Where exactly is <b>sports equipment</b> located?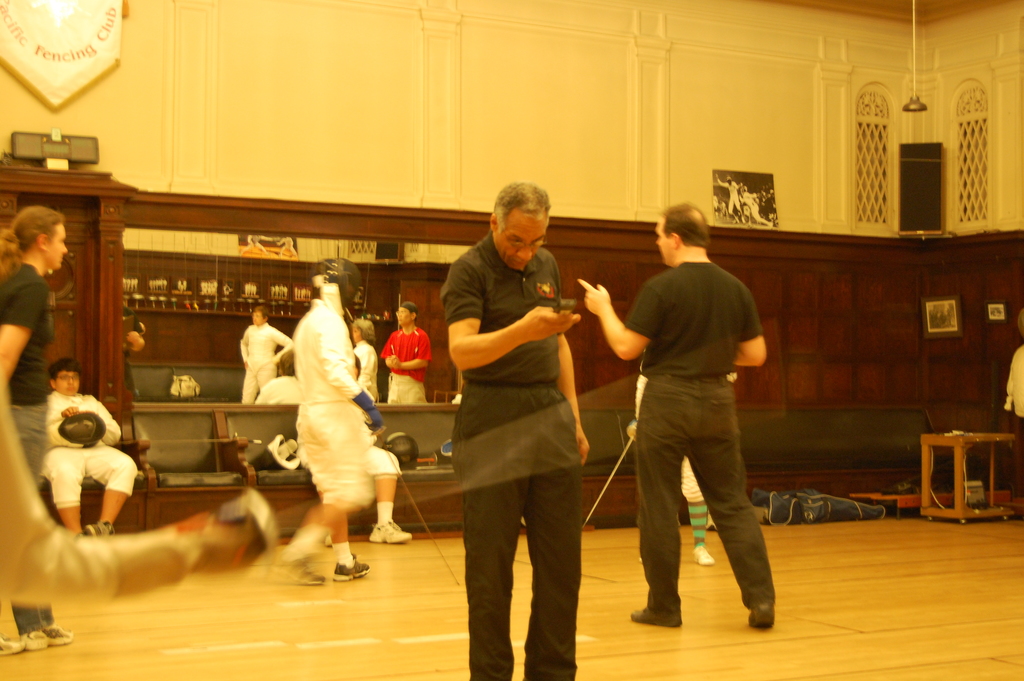
Its bounding box is bbox(260, 434, 302, 470).
